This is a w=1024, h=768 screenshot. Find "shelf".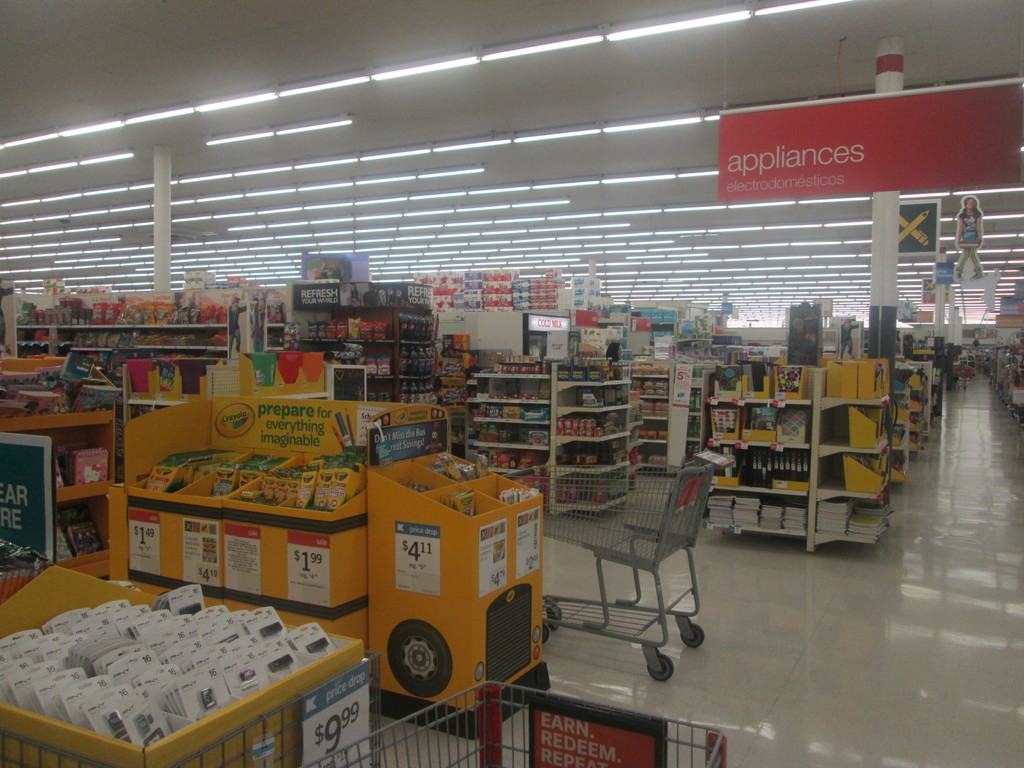
Bounding box: detection(886, 446, 902, 490).
